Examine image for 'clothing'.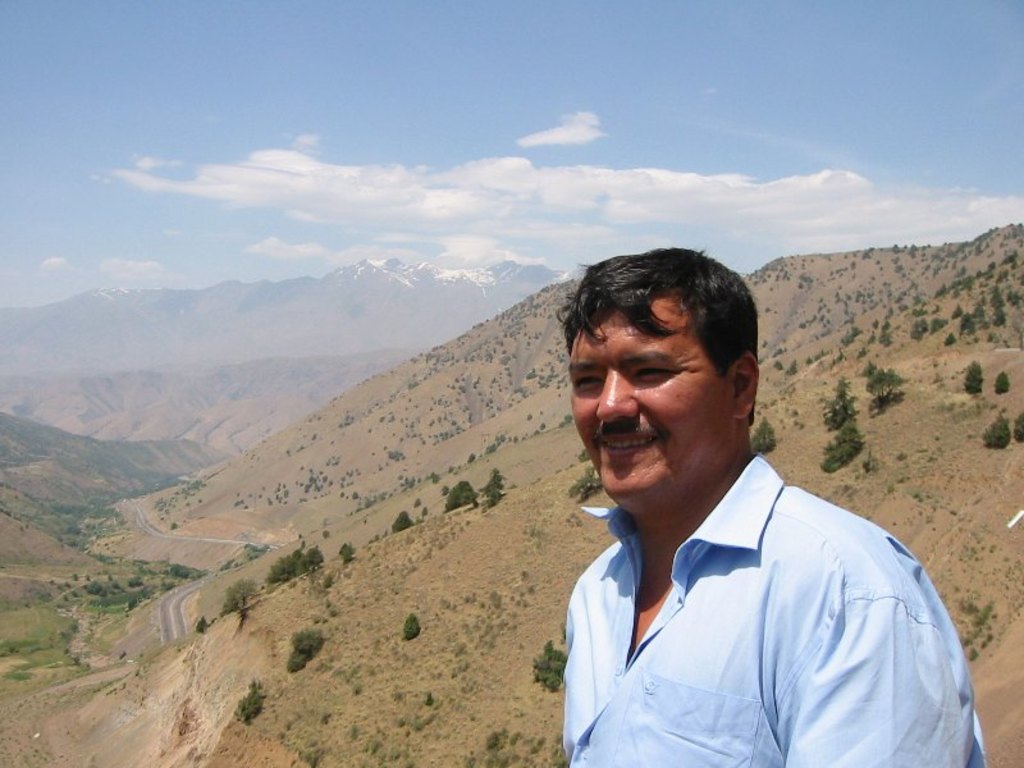
Examination result: detection(534, 416, 961, 758).
